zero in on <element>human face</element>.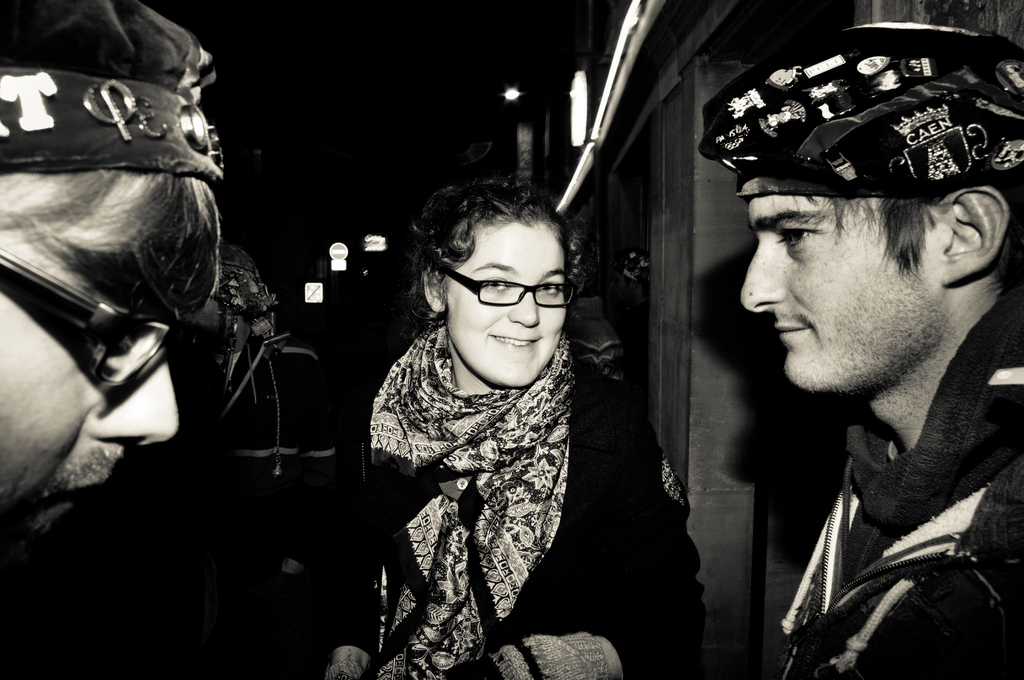
Zeroed in: locate(740, 193, 900, 387).
